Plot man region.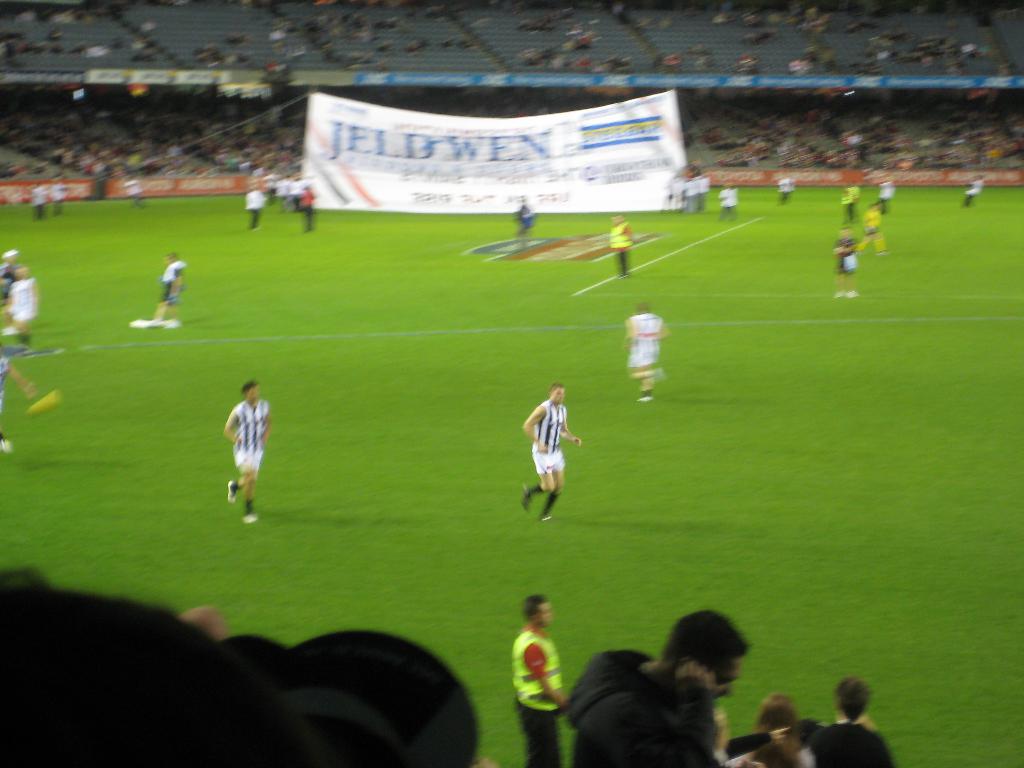
Plotted at (1, 257, 38, 353).
